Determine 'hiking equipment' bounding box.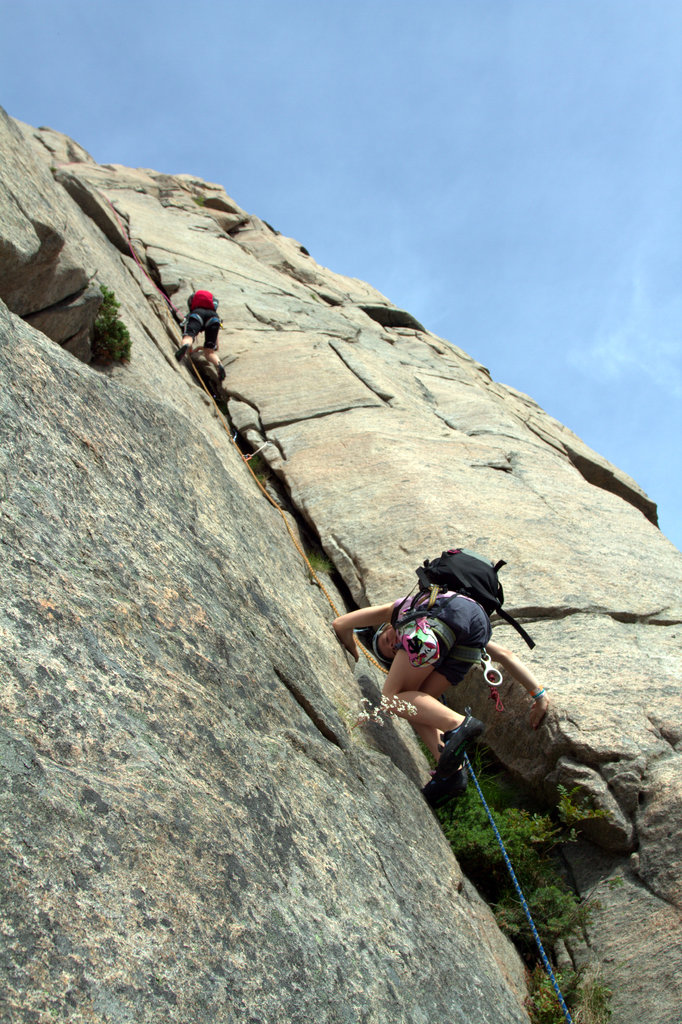
Determined: BBox(414, 771, 468, 811).
